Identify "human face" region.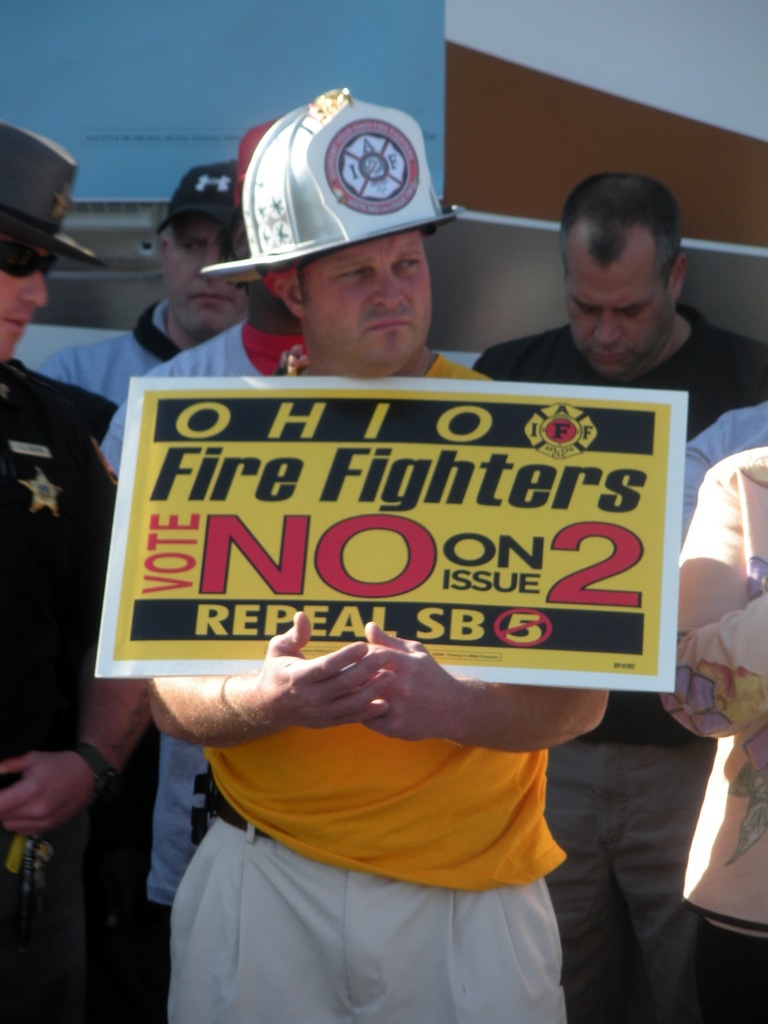
Region: (288, 228, 431, 365).
